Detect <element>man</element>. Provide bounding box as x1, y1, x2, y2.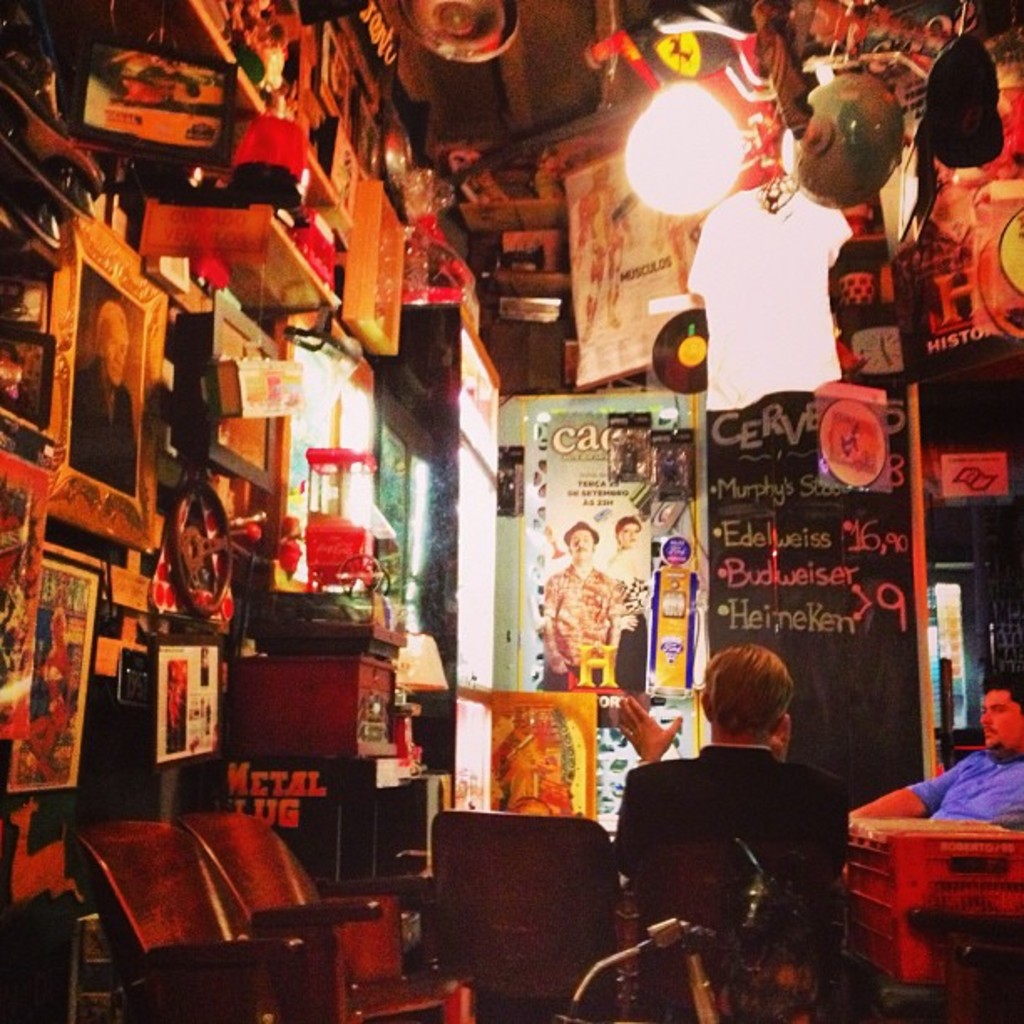
540, 519, 621, 693.
